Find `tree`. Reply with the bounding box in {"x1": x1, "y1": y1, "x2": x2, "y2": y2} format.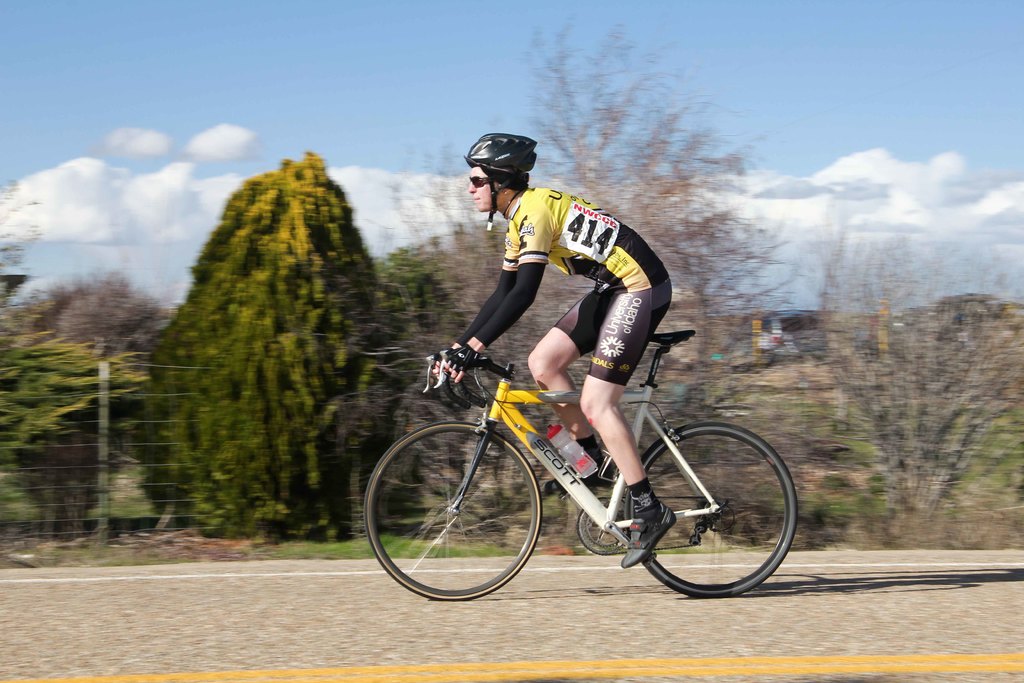
{"x1": 388, "y1": 28, "x2": 808, "y2": 418}.
